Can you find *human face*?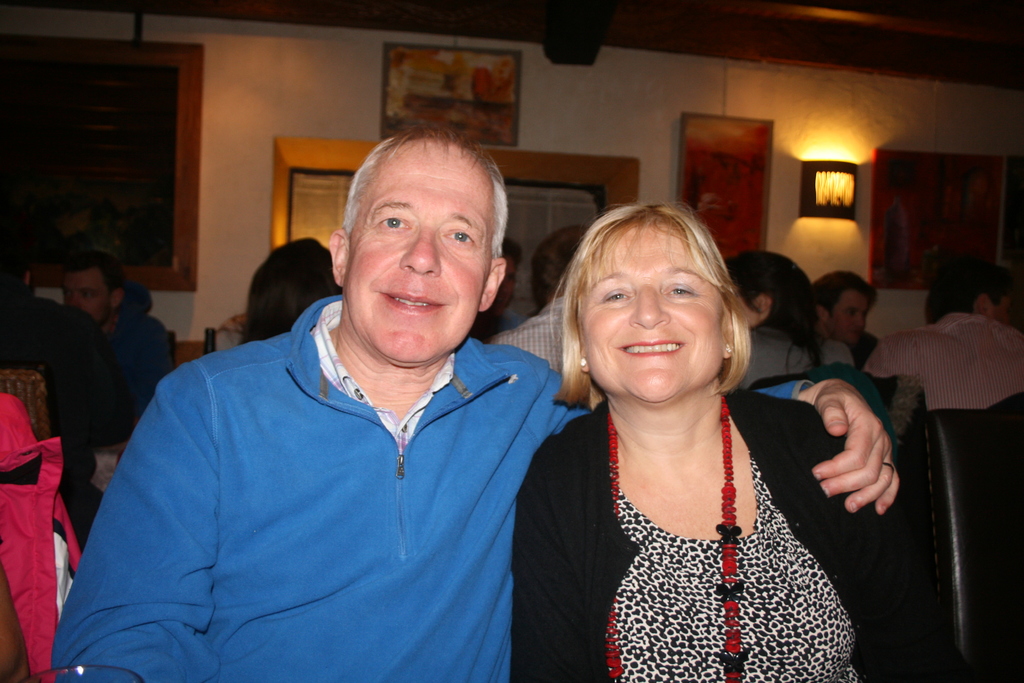
Yes, bounding box: 345:148:493:365.
